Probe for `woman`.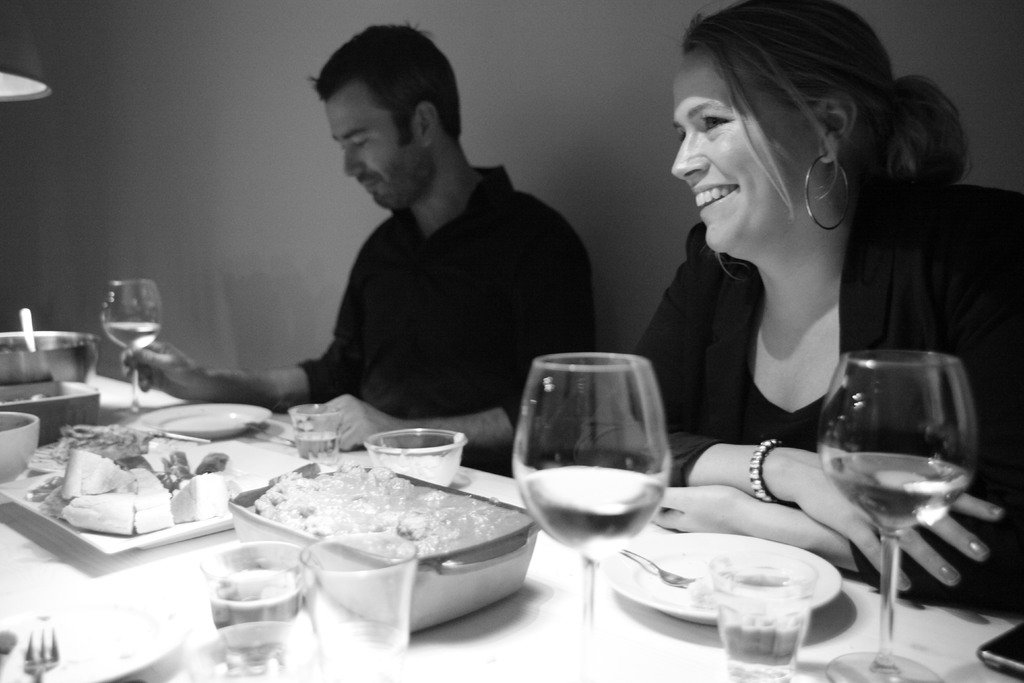
Probe result: <box>594,15,972,597</box>.
